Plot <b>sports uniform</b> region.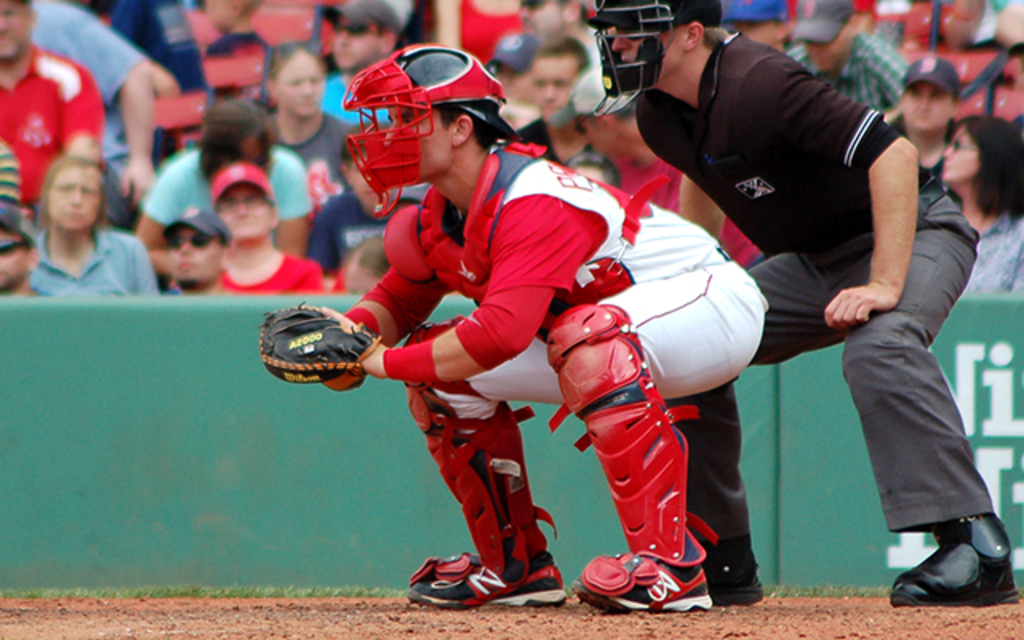
Plotted at {"left": 248, "top": 24, "right": 766, "bottom": 624}.
